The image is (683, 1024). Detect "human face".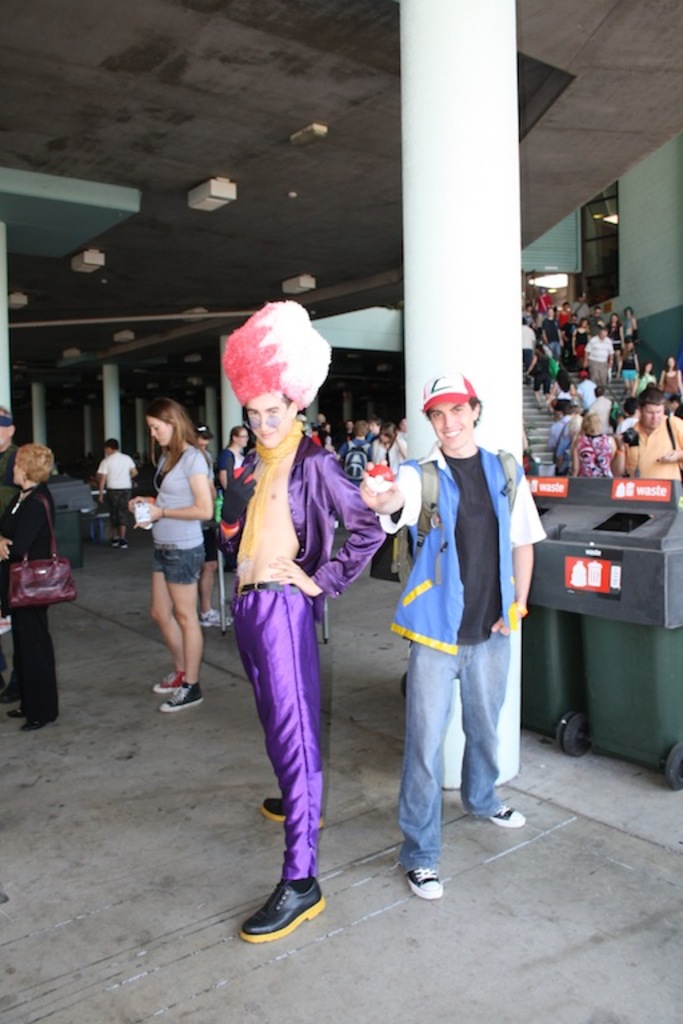
Detection: [left=426, top=401, right=475, bottom=449].
